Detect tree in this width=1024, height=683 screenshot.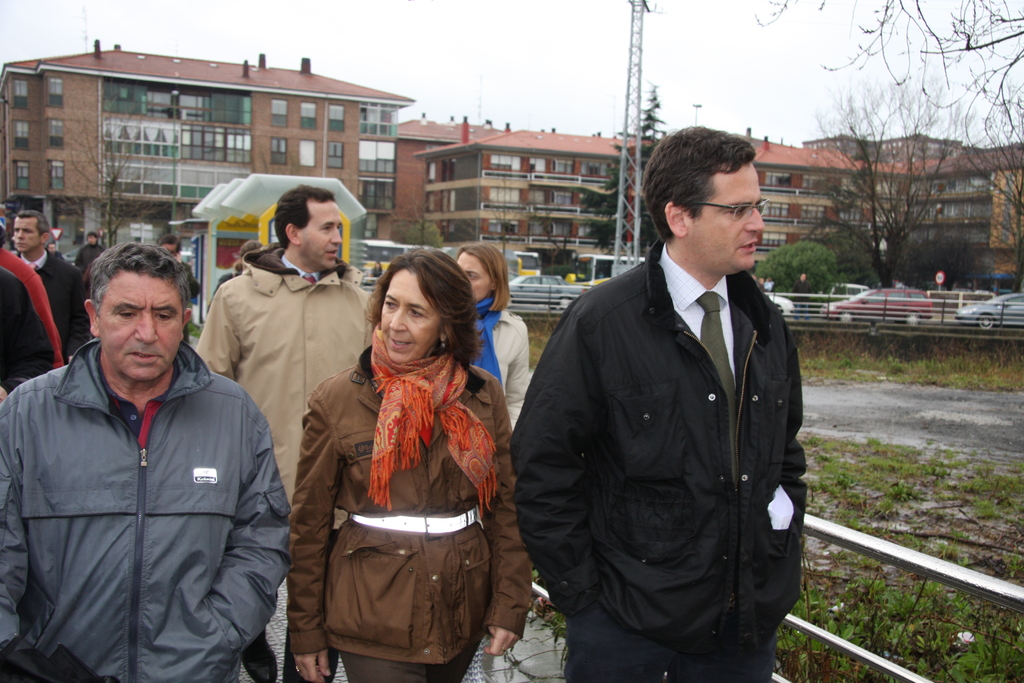
Detection: region(759, 242, 839, 286).
